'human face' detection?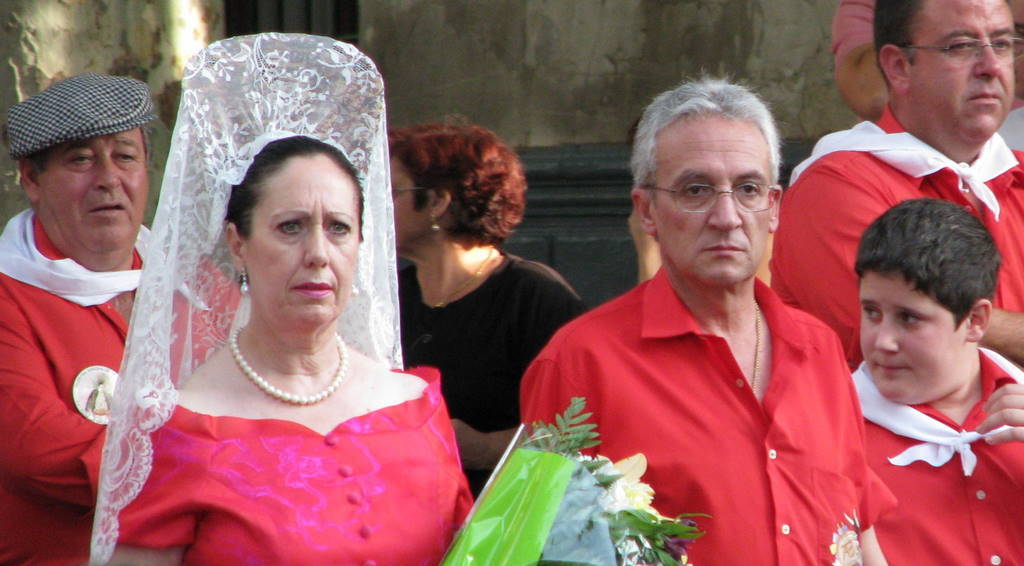
[left=390, top=157, right=426, bottom=251]
